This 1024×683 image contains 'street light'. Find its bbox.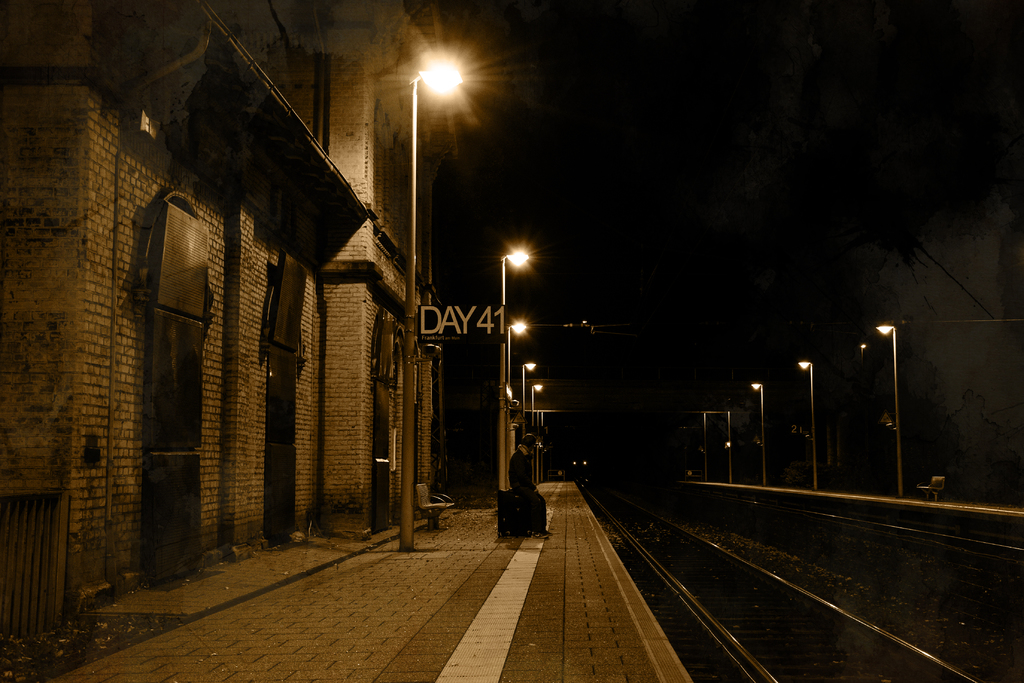
box(529, 378, 543, 476).
